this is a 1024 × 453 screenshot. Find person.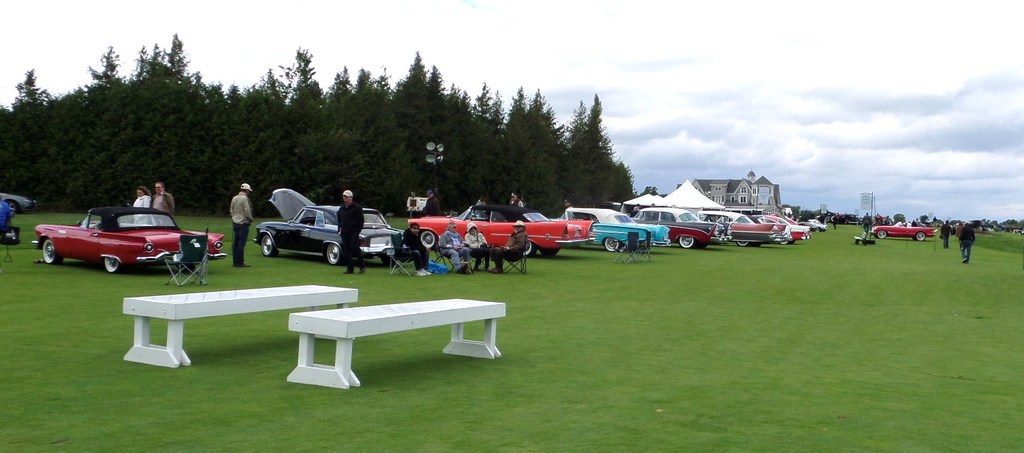
Bounding box: region(400, 223, 430, 277).
